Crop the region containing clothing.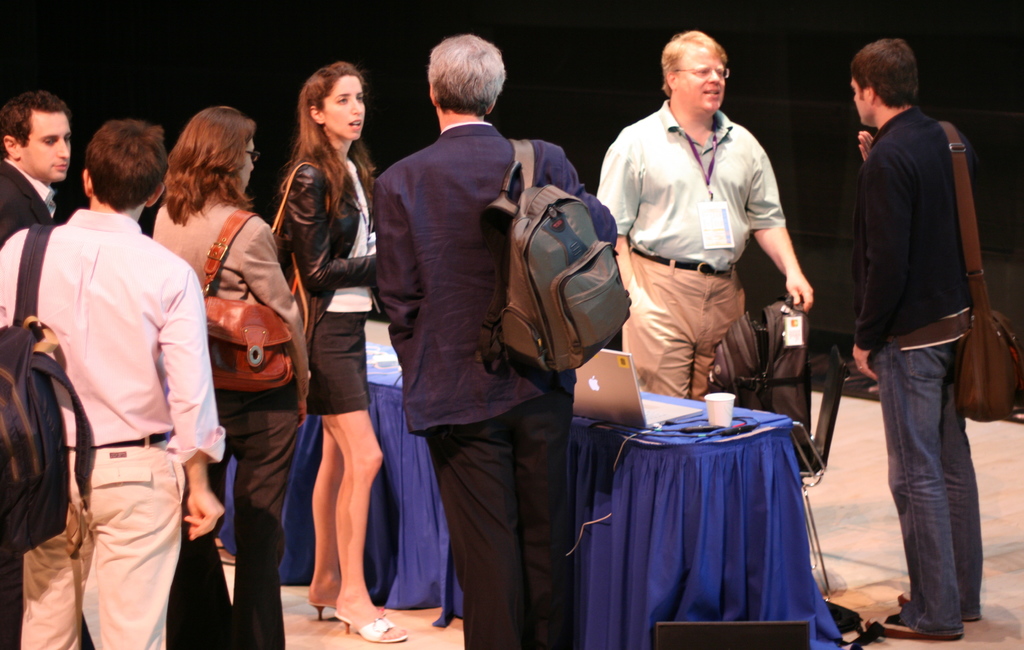
Crop region: (830,90,978,640).
